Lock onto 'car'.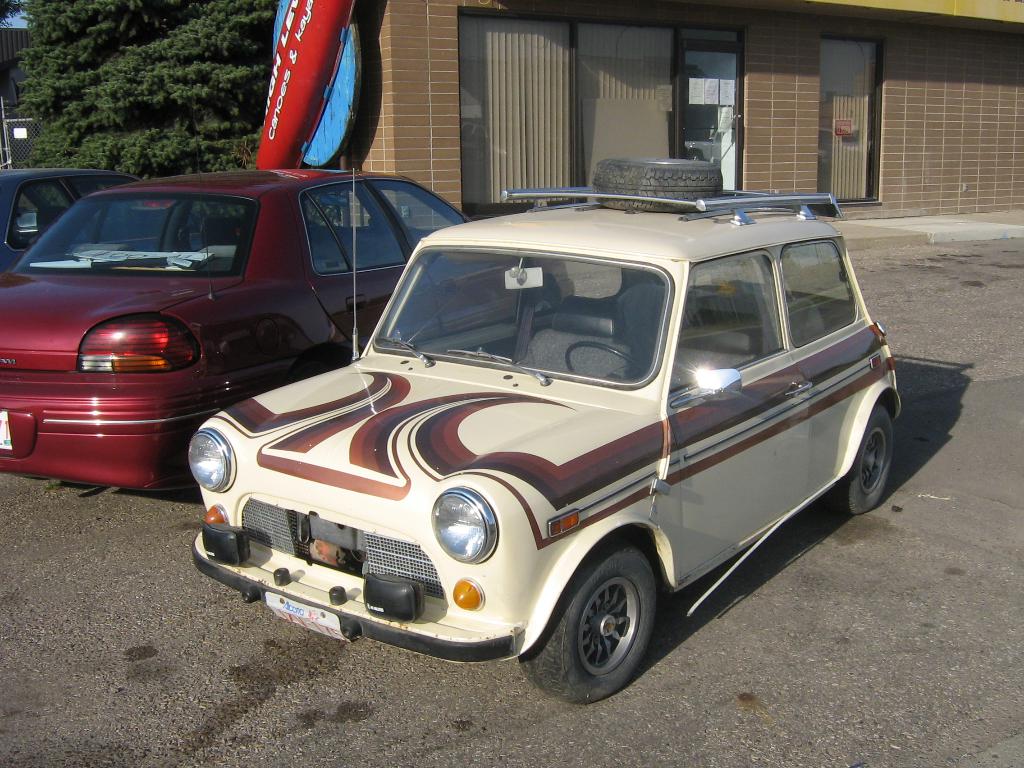
Locked: bbox=[177, 190, 916, 695].
